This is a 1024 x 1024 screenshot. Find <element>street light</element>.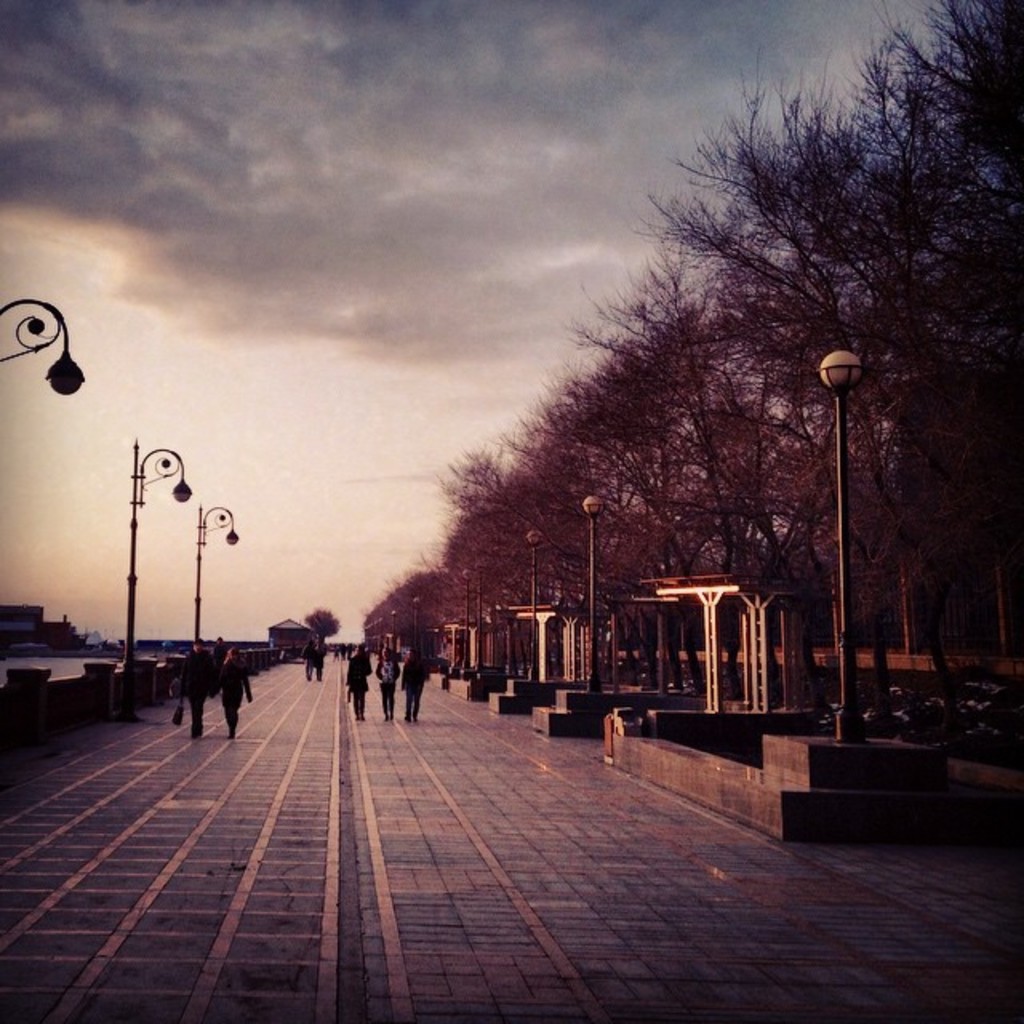
Bounding box: (528, 528, 546, 664).
